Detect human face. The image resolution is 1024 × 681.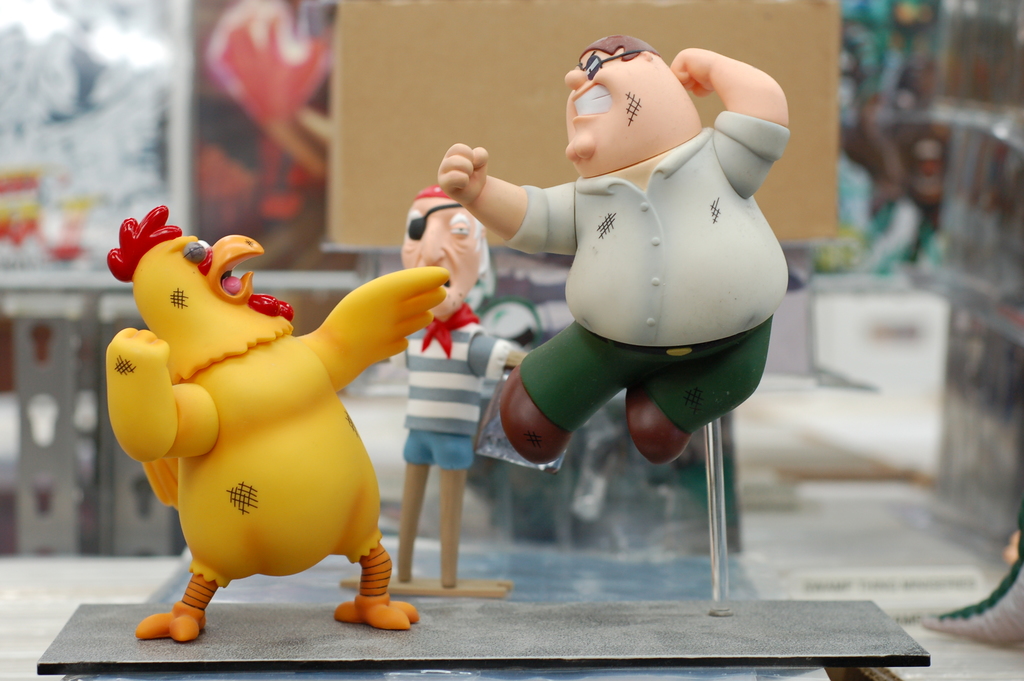
[399, 197, 483, 319].
